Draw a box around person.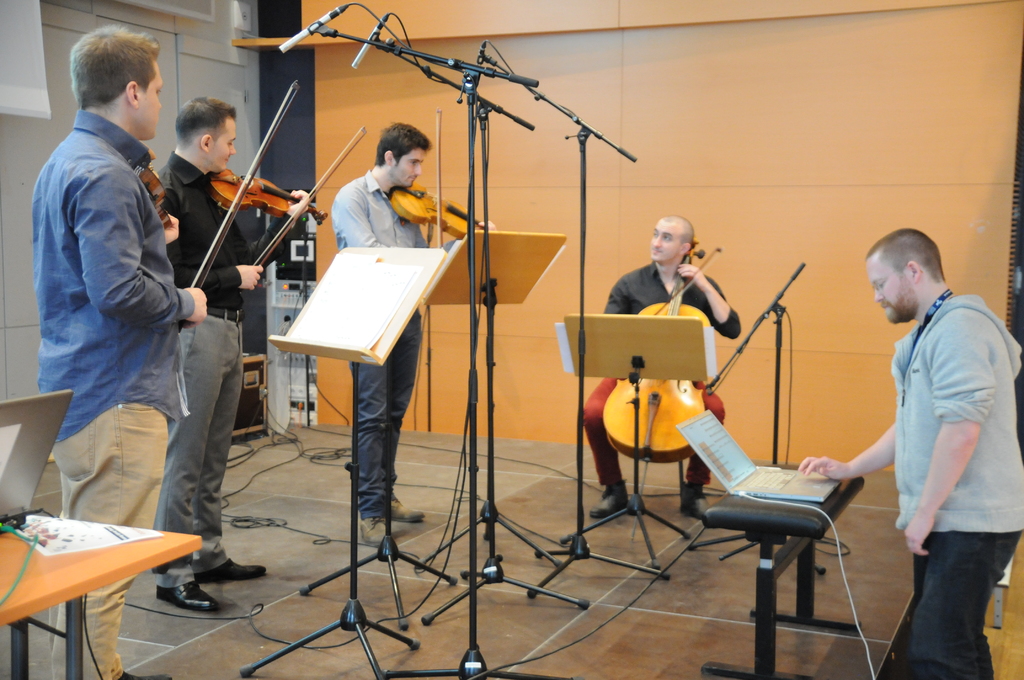
31:15:227:592.
